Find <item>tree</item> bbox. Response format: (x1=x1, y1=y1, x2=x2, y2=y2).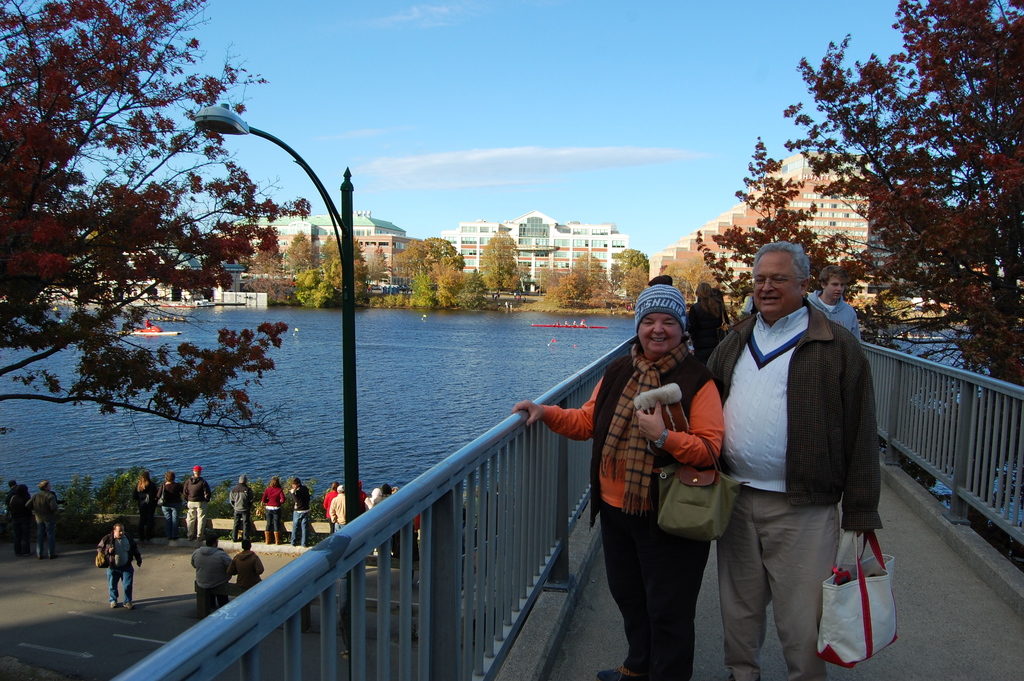
(x1=611, y1=245, x2=659, y2=293).
